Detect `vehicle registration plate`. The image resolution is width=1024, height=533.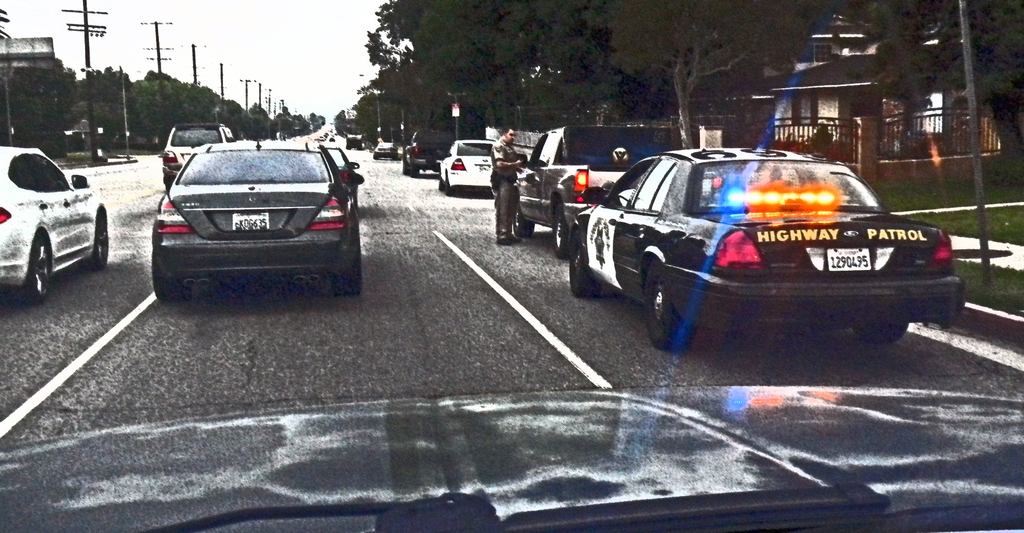
[828,246,872,272].
